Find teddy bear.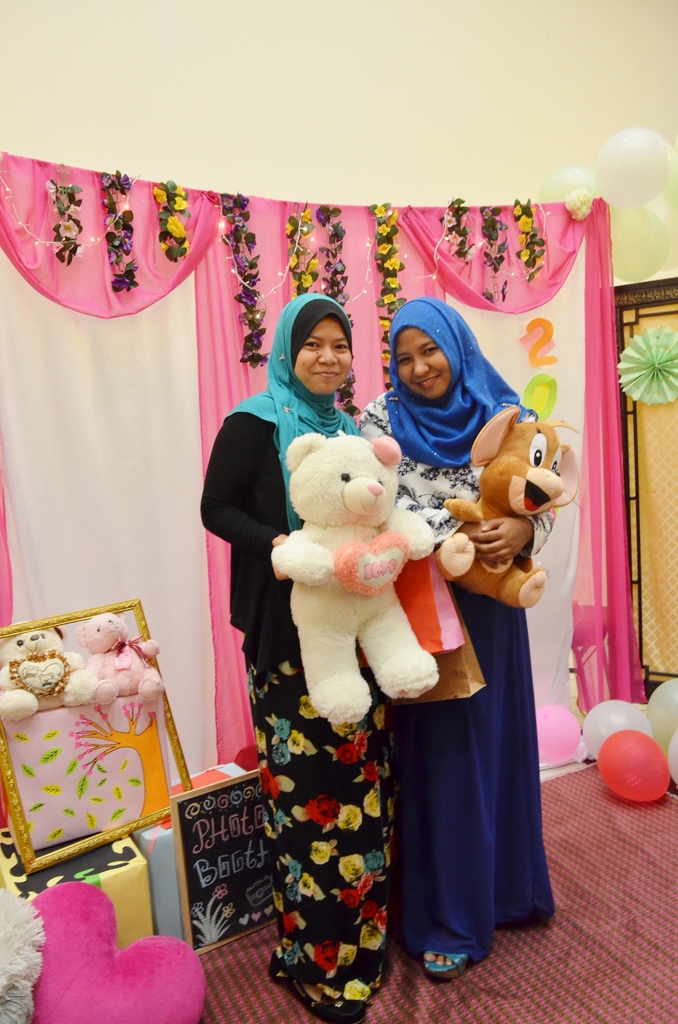
bbox=[272, 428, 440, 726].
